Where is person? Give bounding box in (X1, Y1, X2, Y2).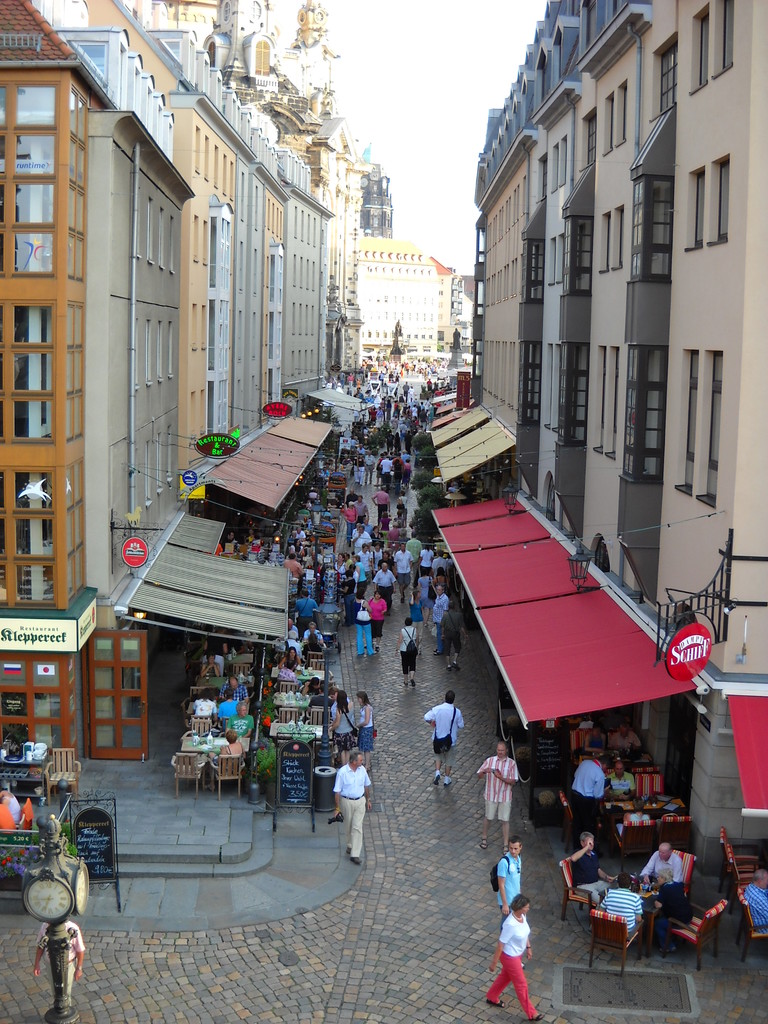
(570, 822, 611, 902).
